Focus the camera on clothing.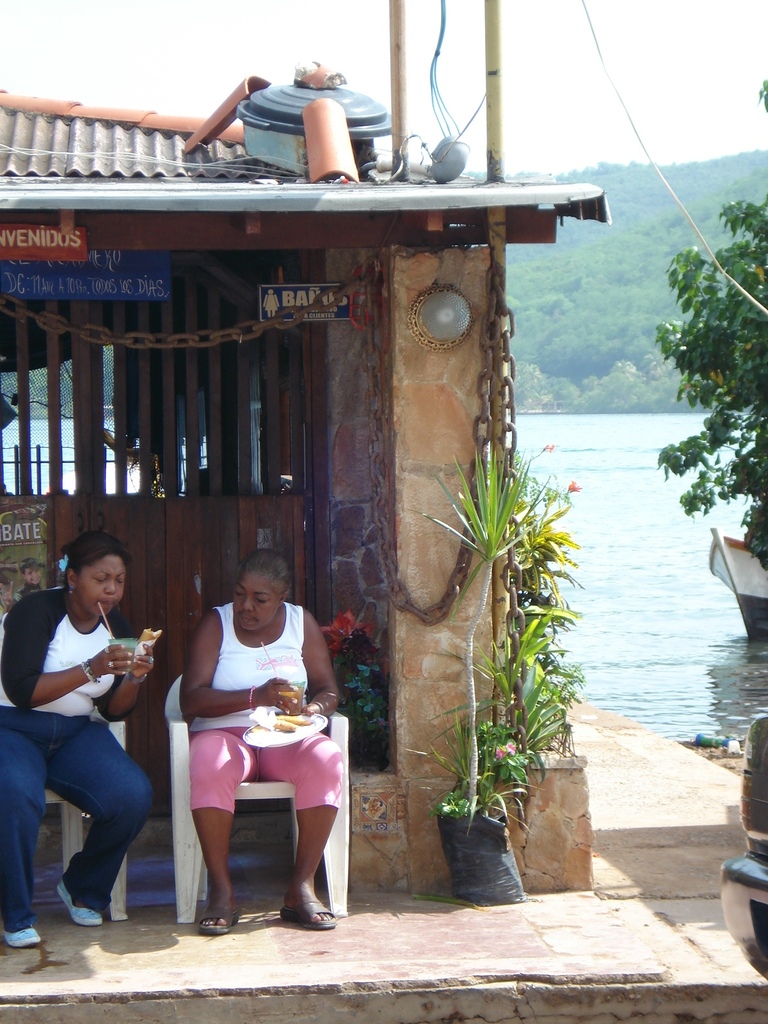
Focus region: [left=0, top=579, right=143, bottom=940].
